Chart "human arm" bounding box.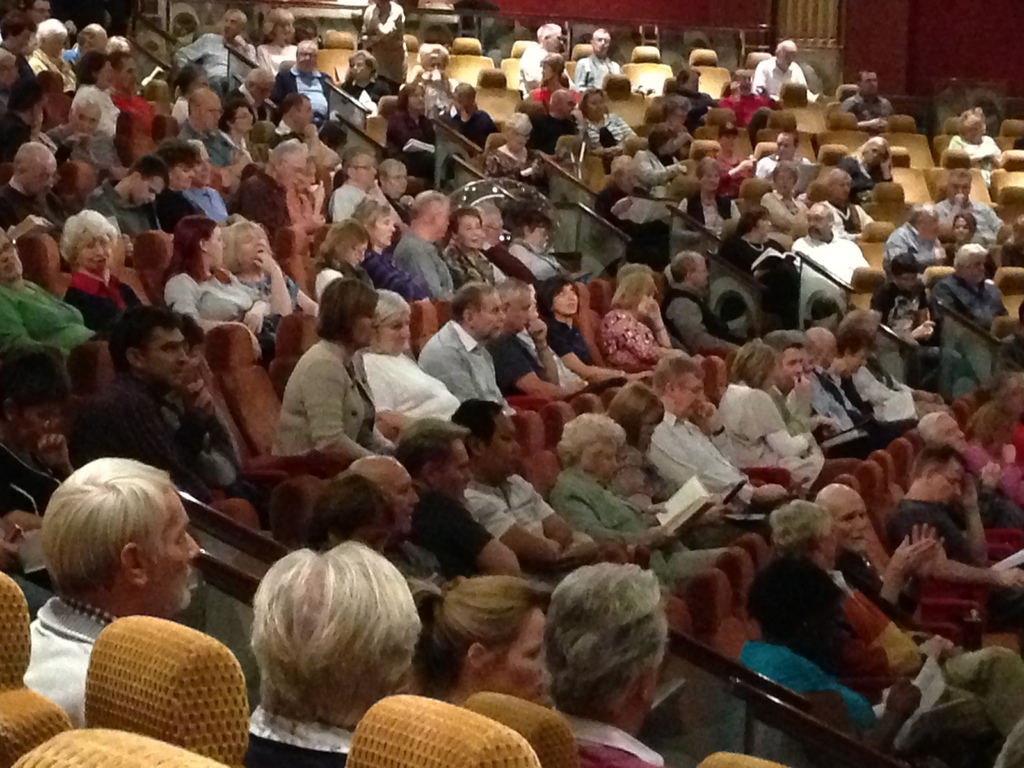
Charted: region(422, 331, 493, 412).
